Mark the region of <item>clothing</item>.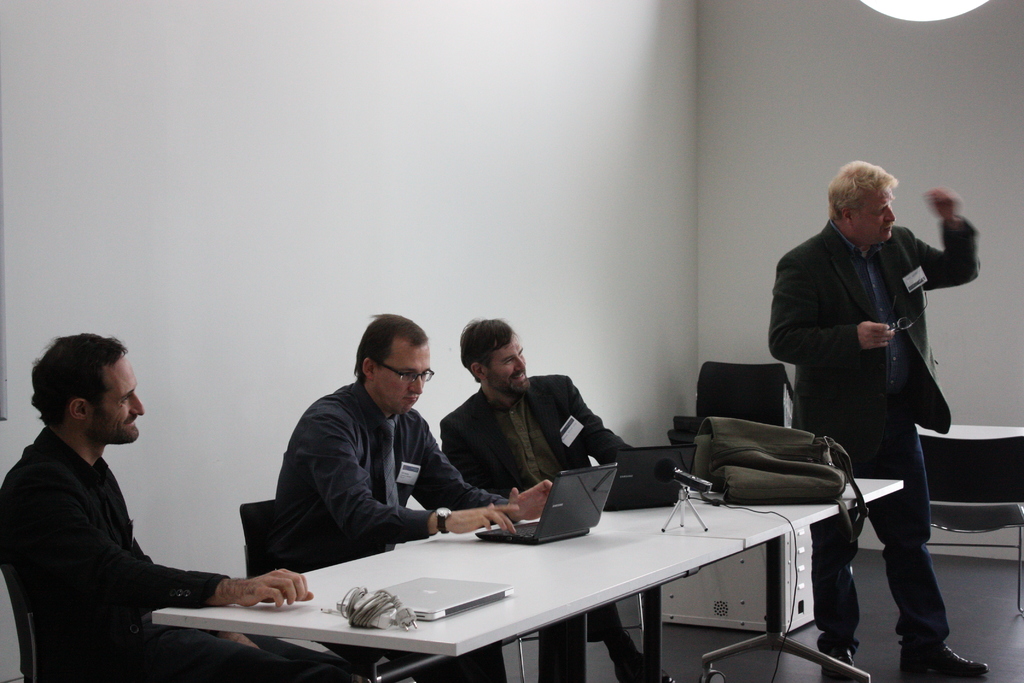
Region: box(817, 424, 938, 655).
